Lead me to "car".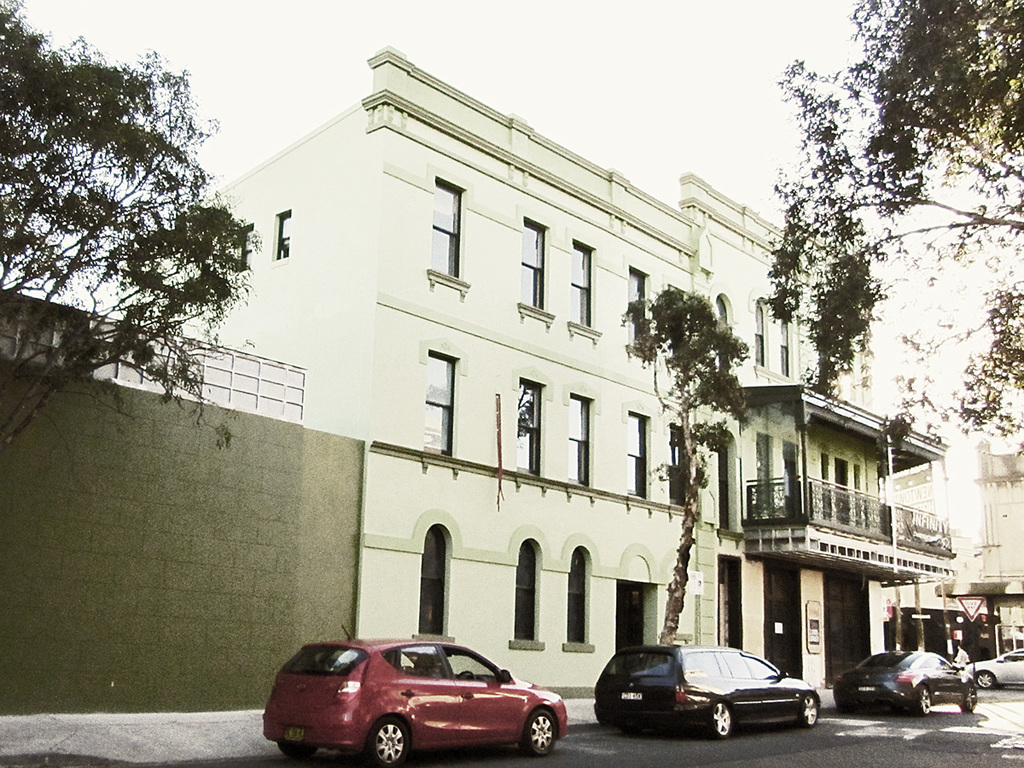
Lead to <box>264,630,573,767</box>.
